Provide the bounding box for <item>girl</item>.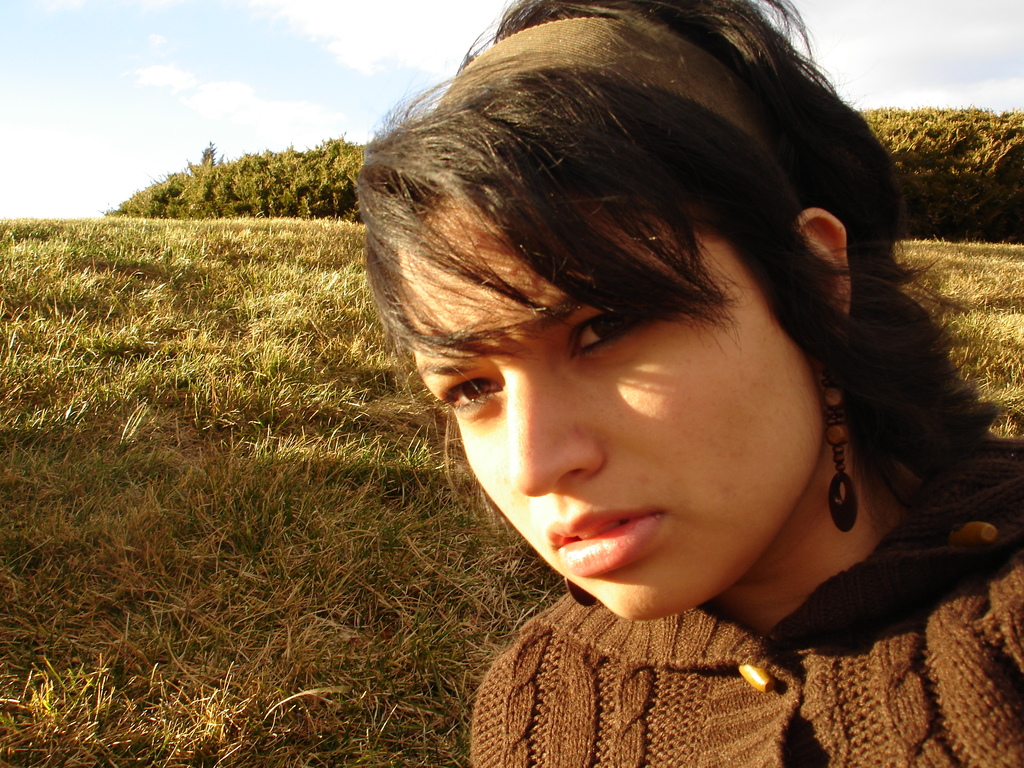
select_region(336, 0, 1023, 767).
